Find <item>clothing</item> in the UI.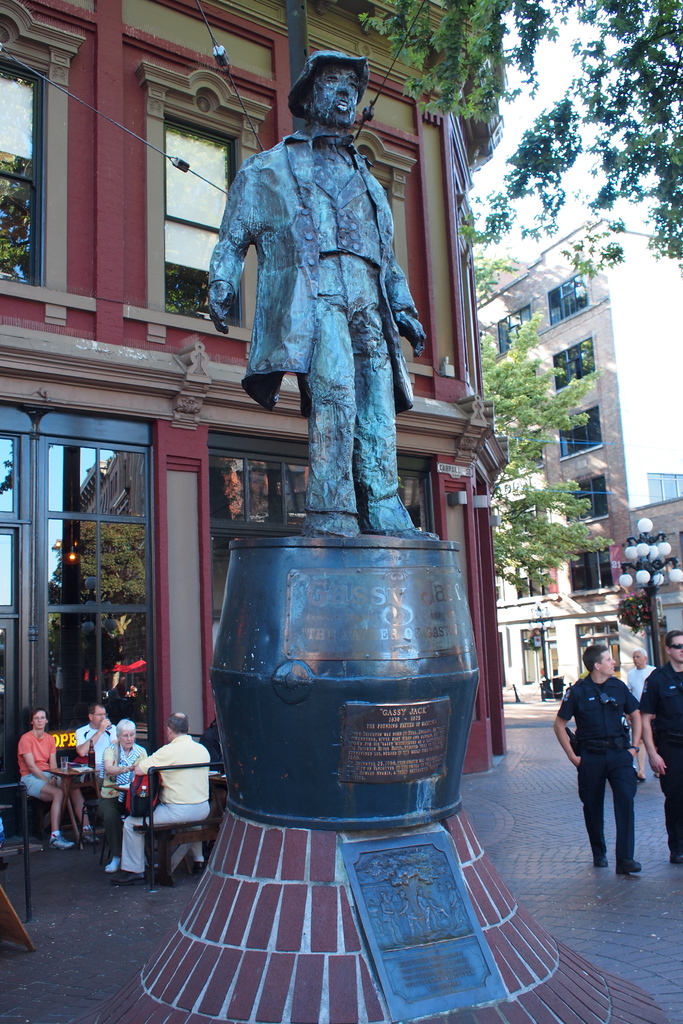
UI element at {"x1": 571, "y1": 652, "x2": 664, "y2": 876}.
